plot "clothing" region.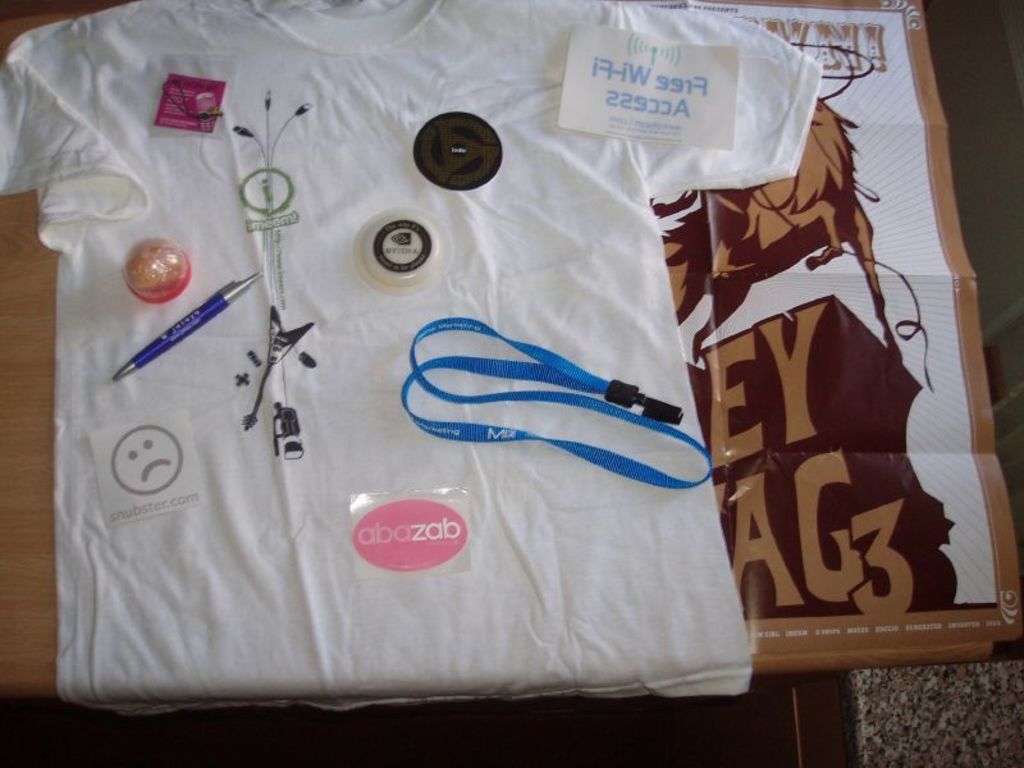
Plotted at [0, 0, 815, 707].
